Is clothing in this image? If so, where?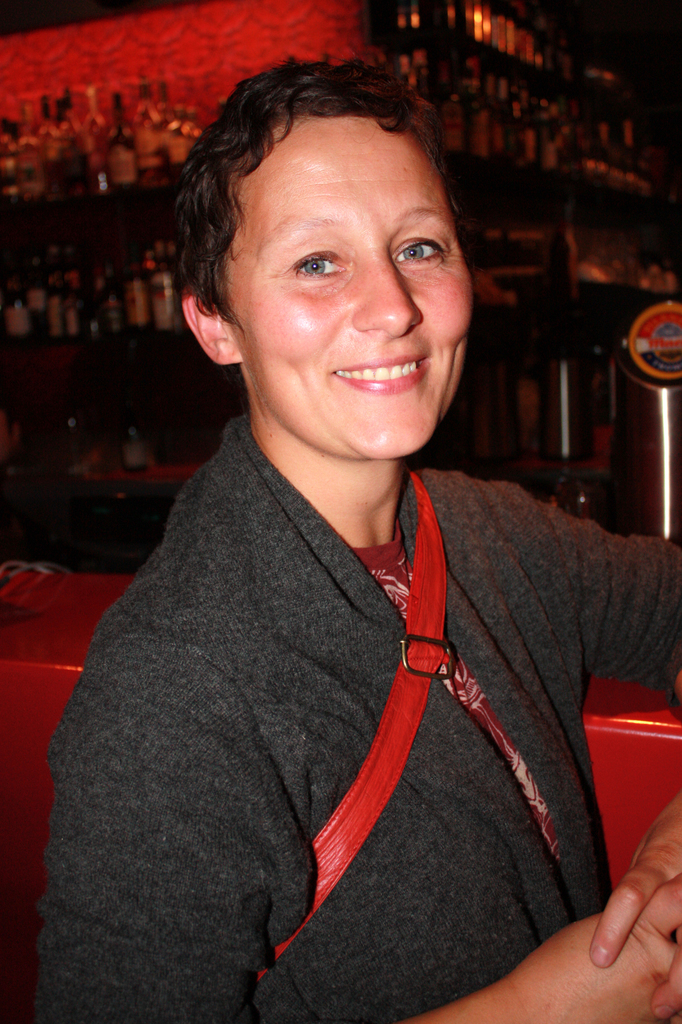
Yes, at l=37, t=313, r=610, b=1023.
